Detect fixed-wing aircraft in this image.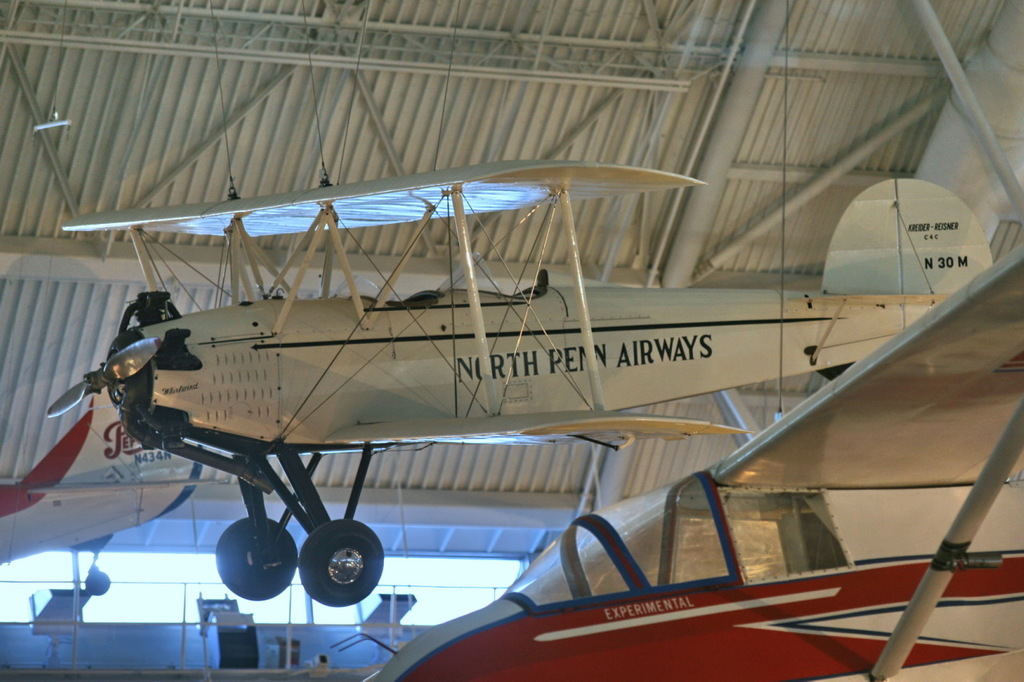
Detection: x1=50, y1=172, x2=992, y2=583.
